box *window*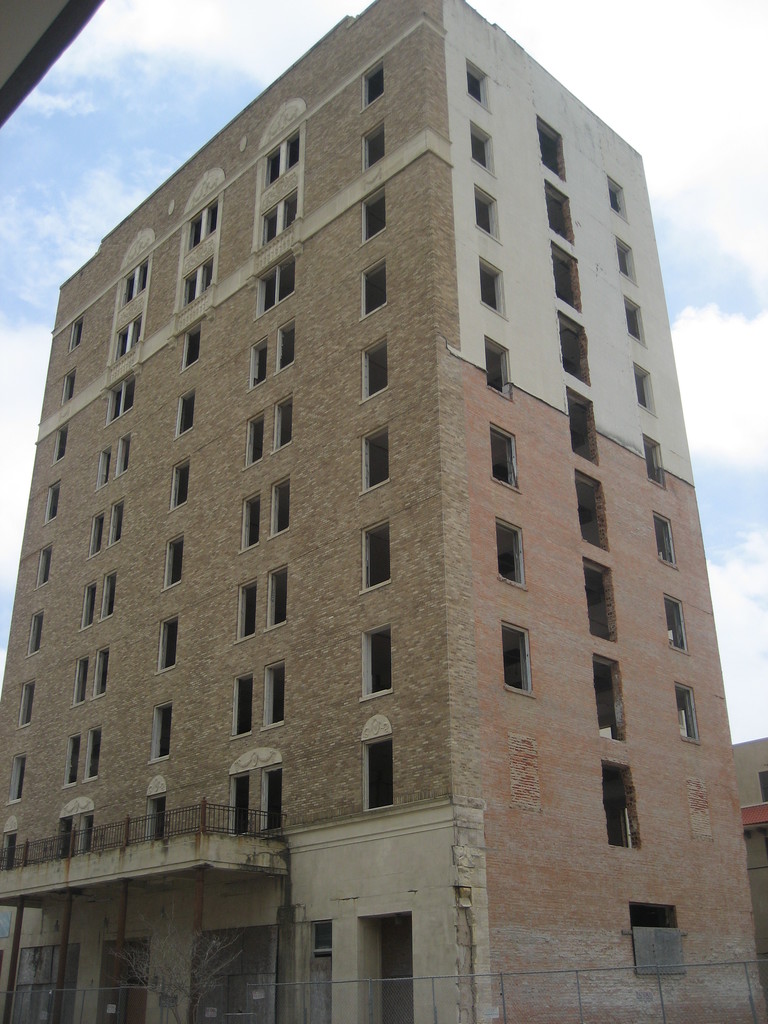
crop(566, 387, 600, 466)
